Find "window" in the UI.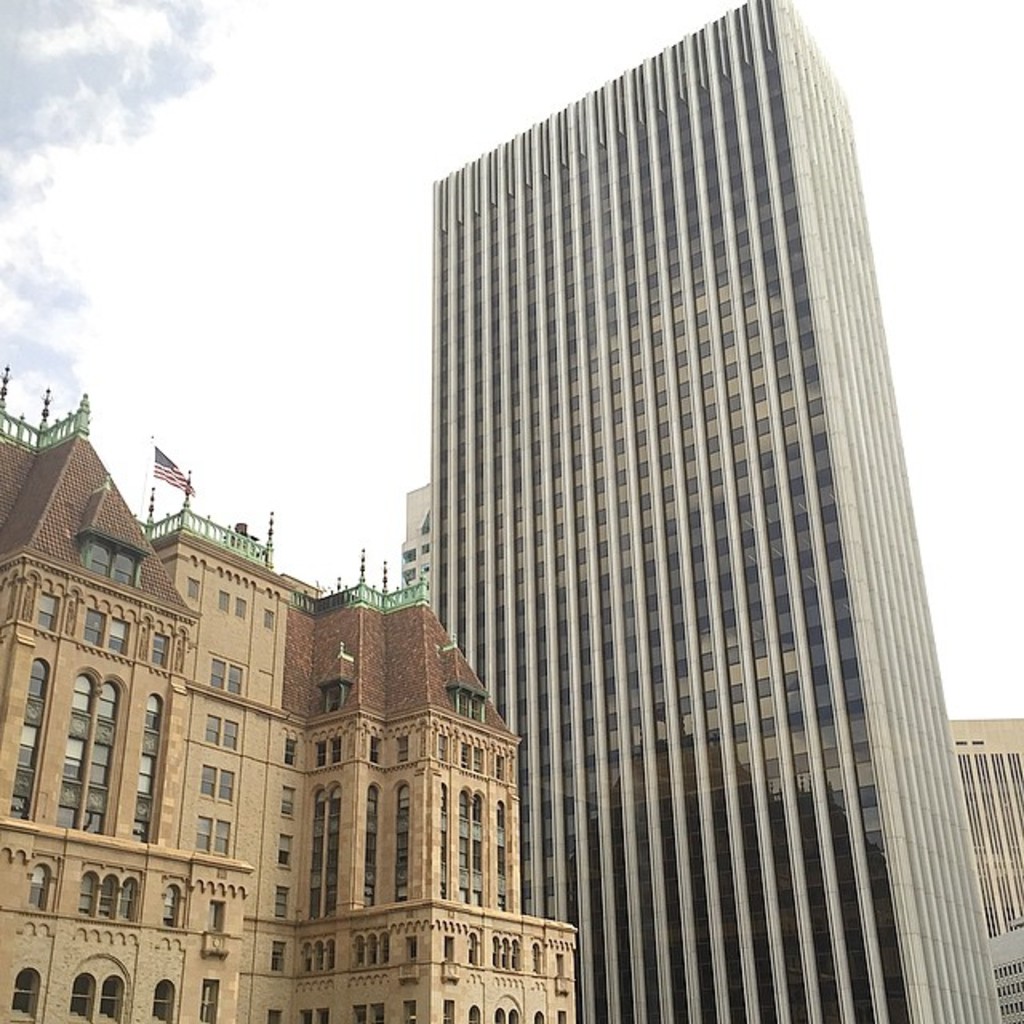
UI element at [x1=16, y1=867, x2=53, y2=915].
